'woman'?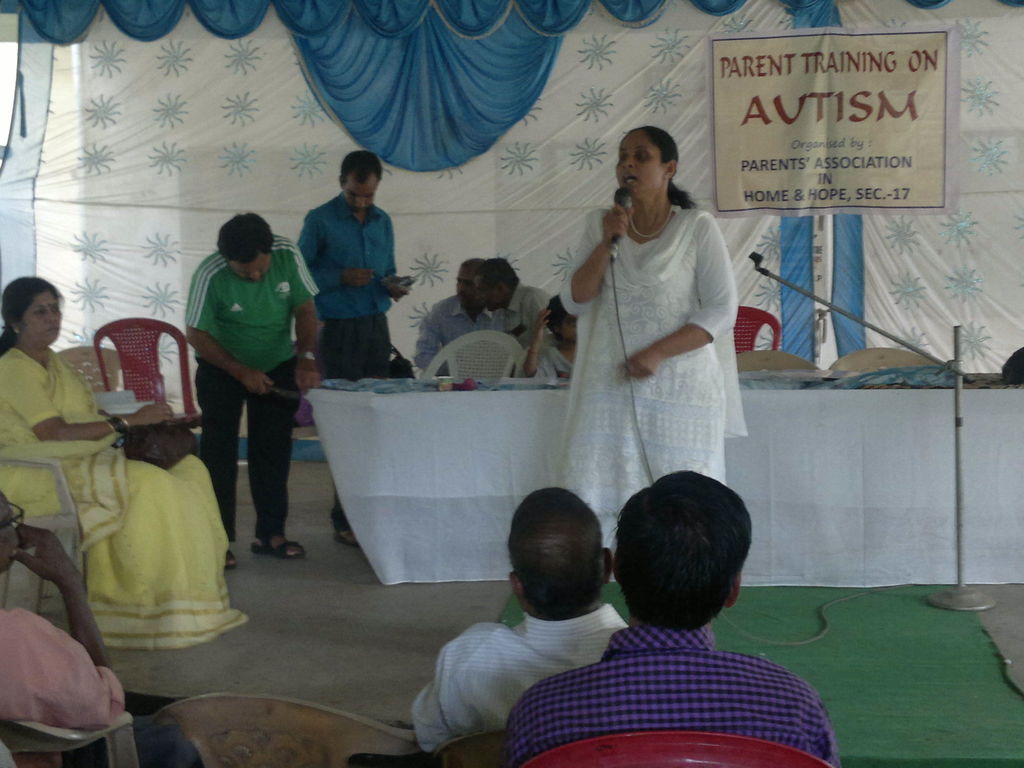
[0,278,248,659]
